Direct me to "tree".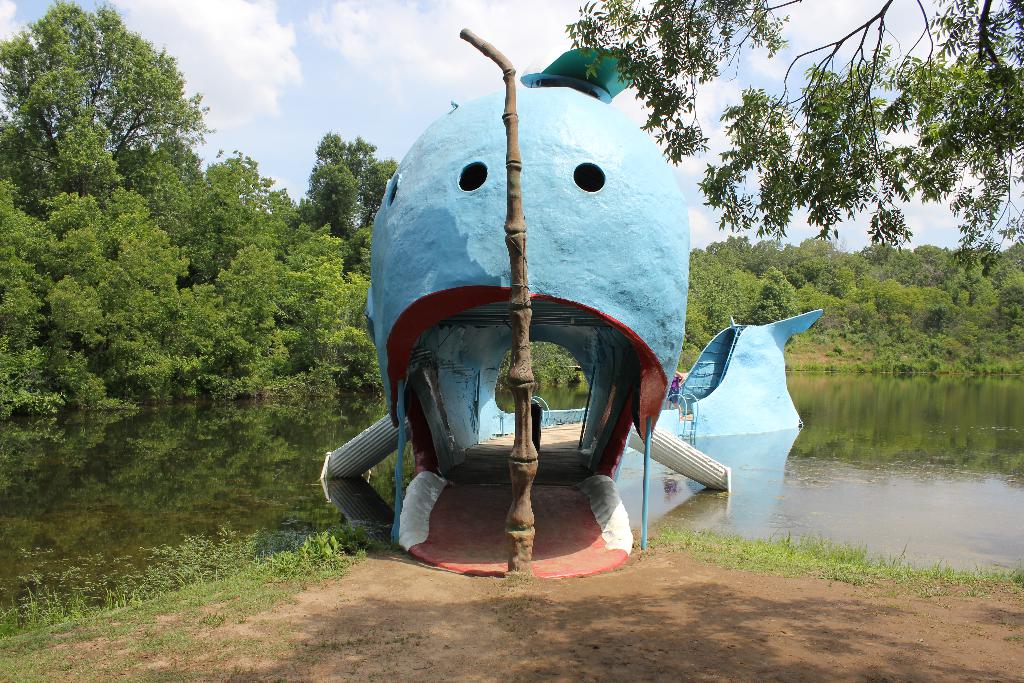
Direction: bbox=(556, 0, 1023, 270).
